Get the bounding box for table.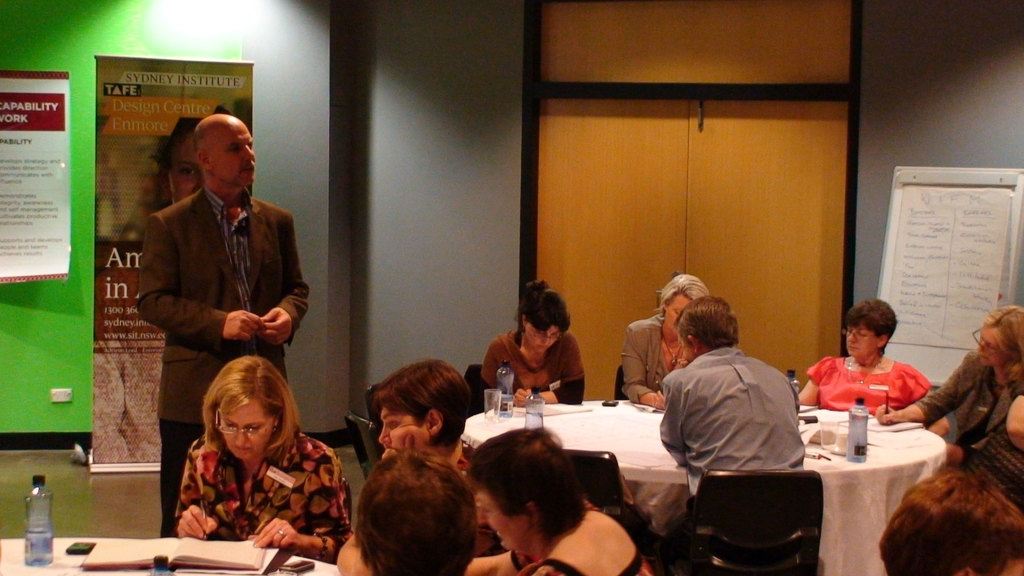
(460,394,947,575).
